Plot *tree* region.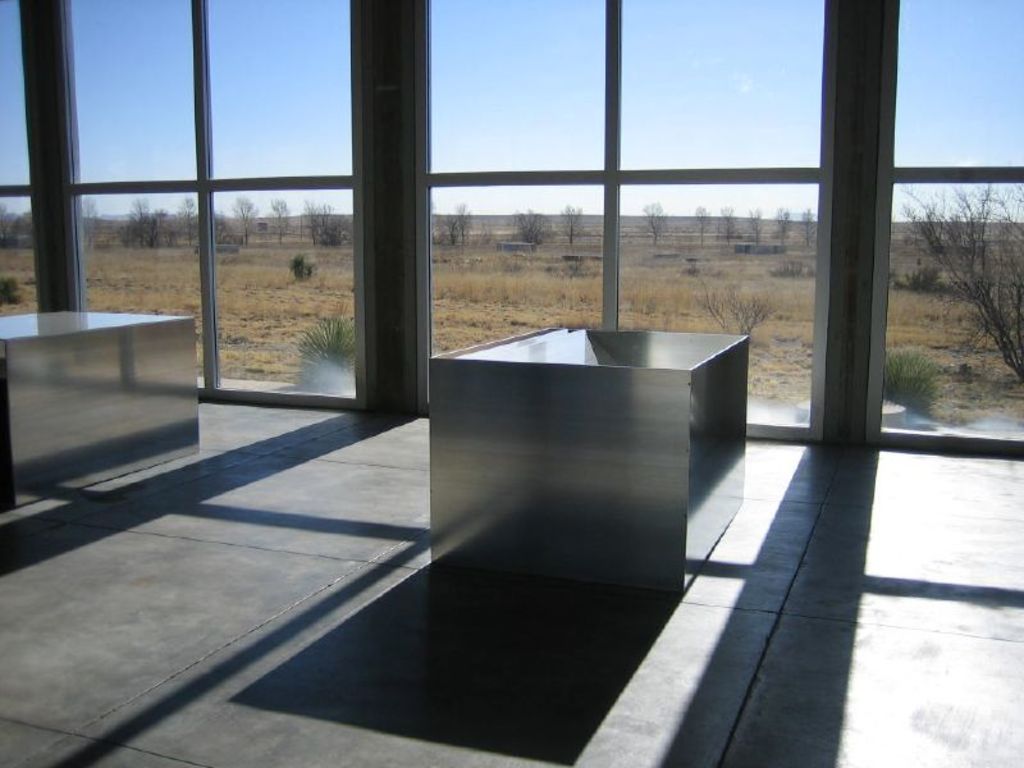
Plotted at 297 197 351 247.
